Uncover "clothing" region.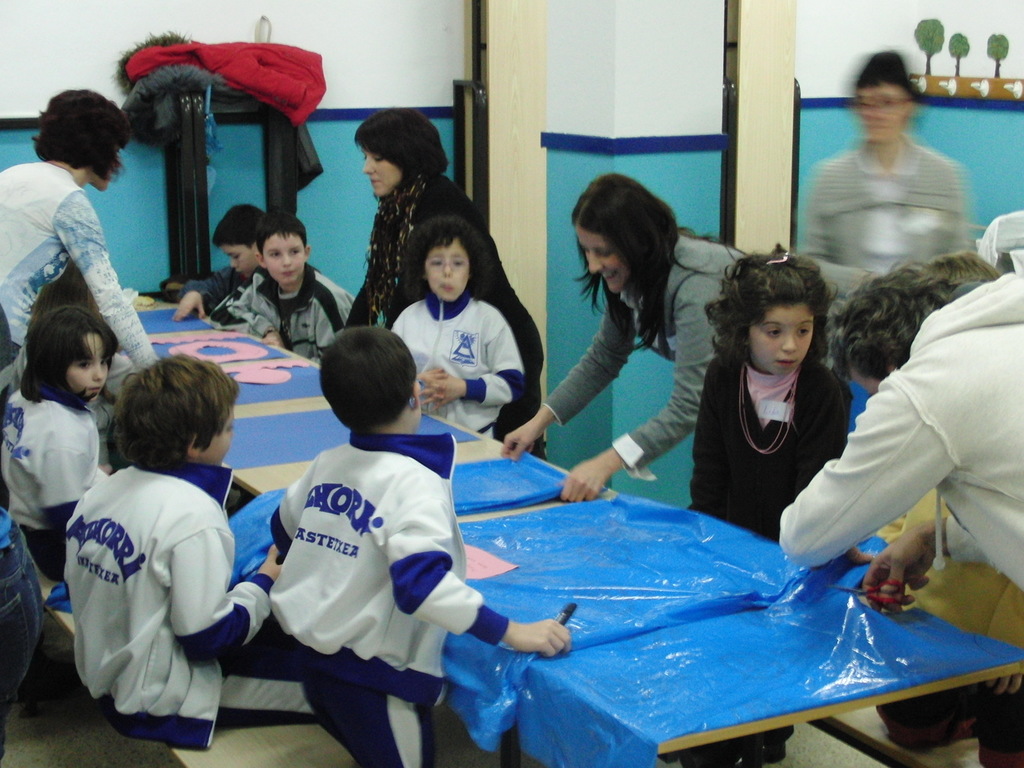
Uncovered: 52 428 251 731.
